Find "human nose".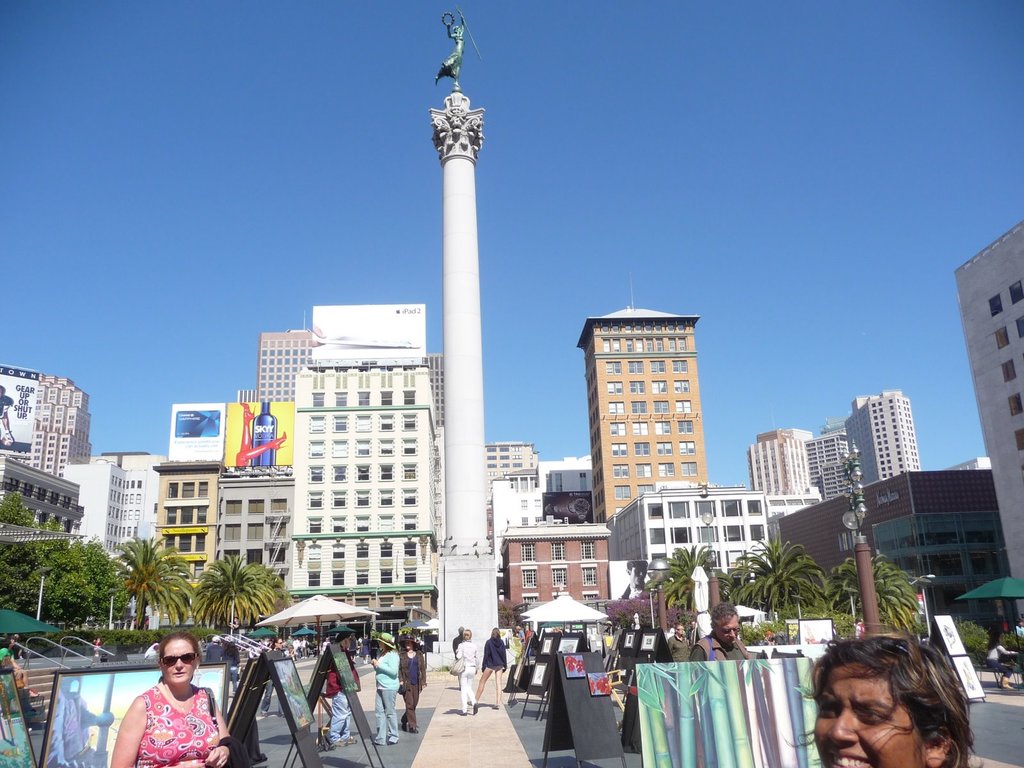
region(831, 707, 851, 746).
